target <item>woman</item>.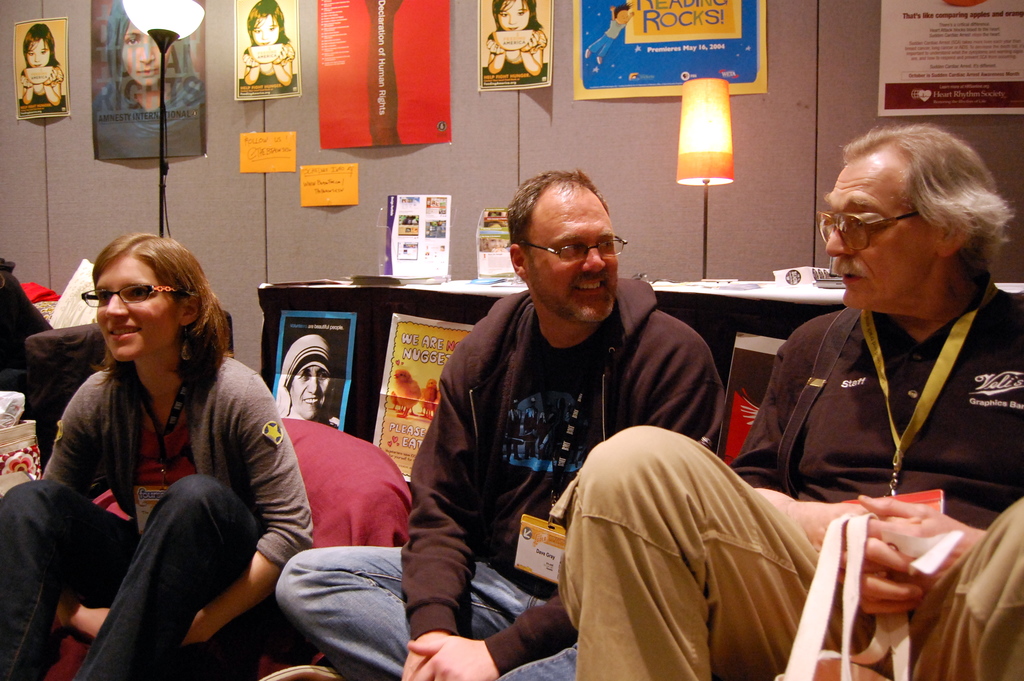
Target region: x1=21, y1=20, x2=61, y2=106.
